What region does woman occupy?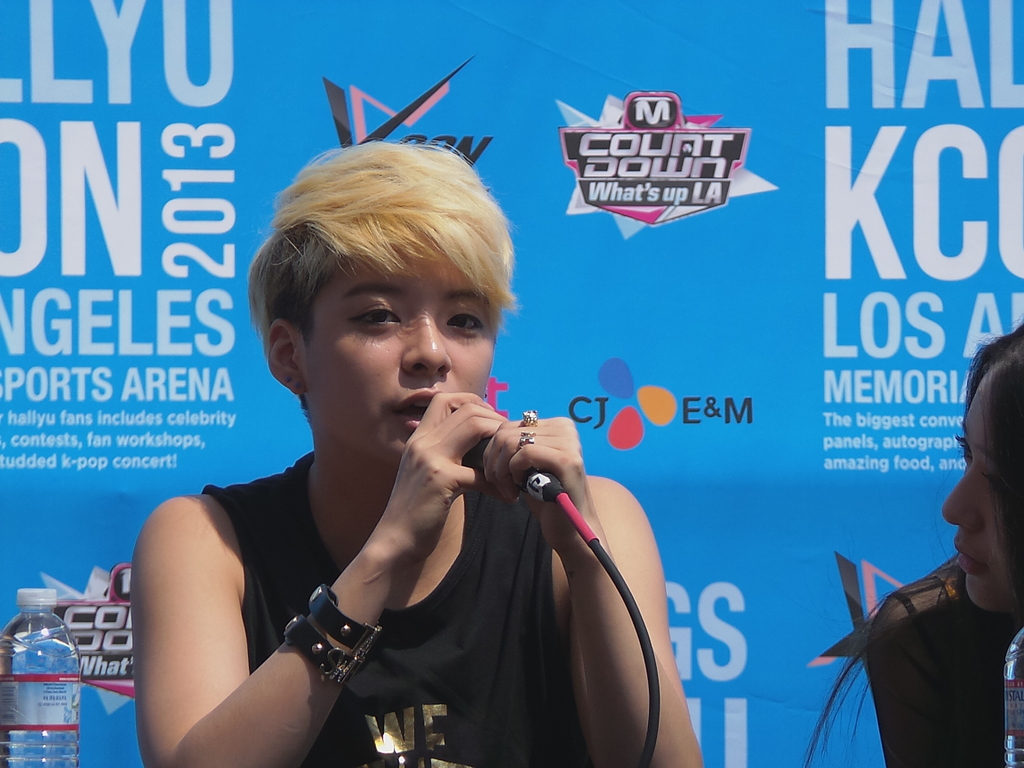
x1=105, y1=118, x2=688, y2=767.
